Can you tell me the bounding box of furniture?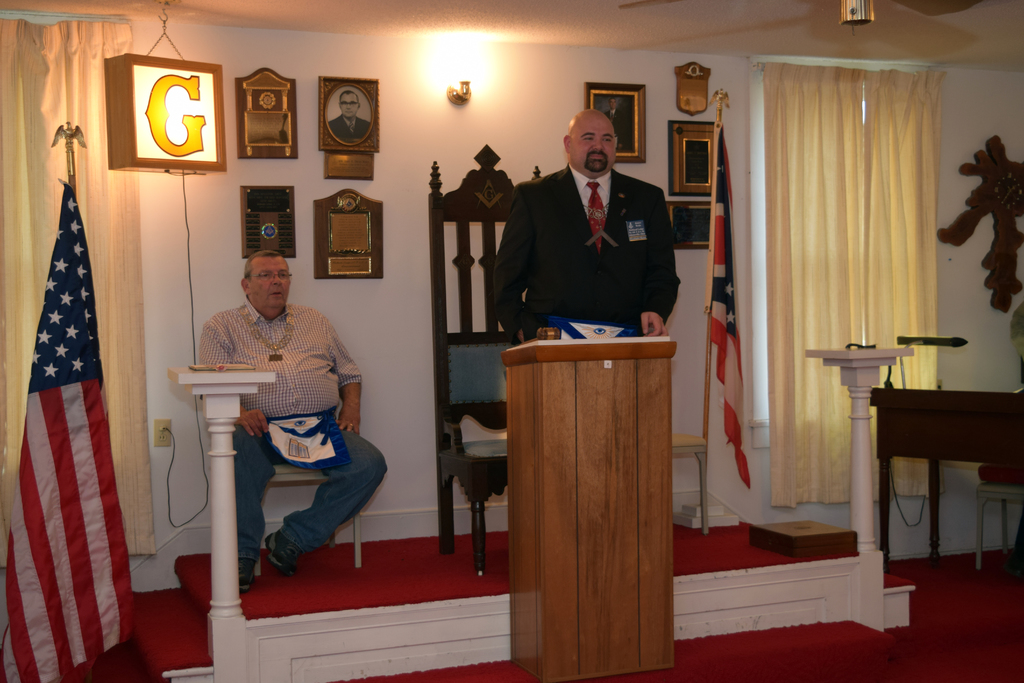
429,147,539,571.
